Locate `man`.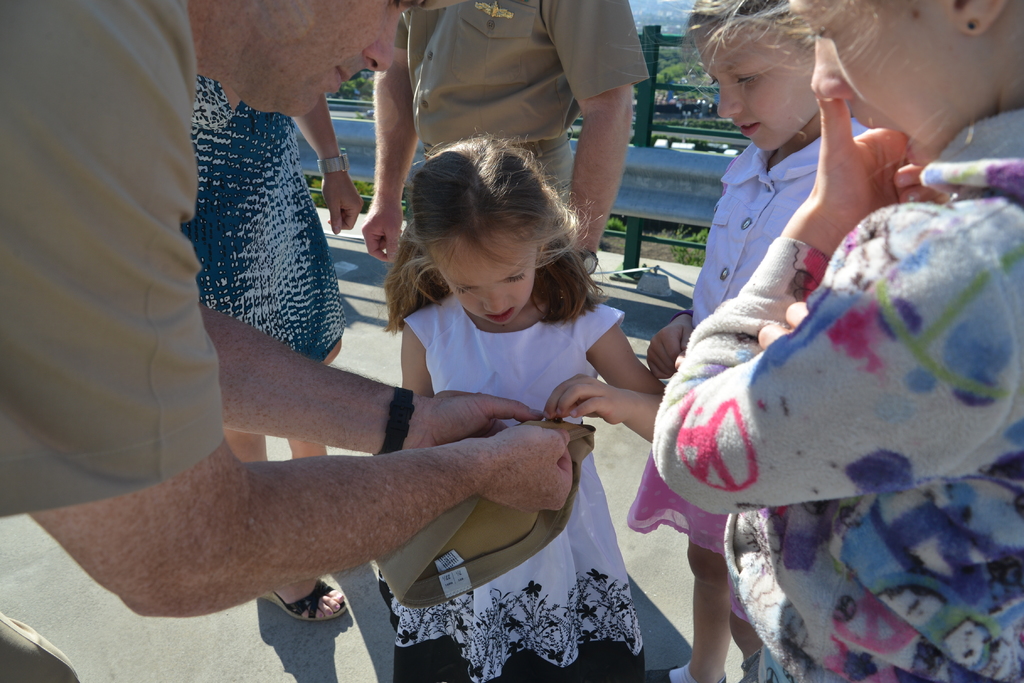
Bounding box: [0, 0, 574, 682].
